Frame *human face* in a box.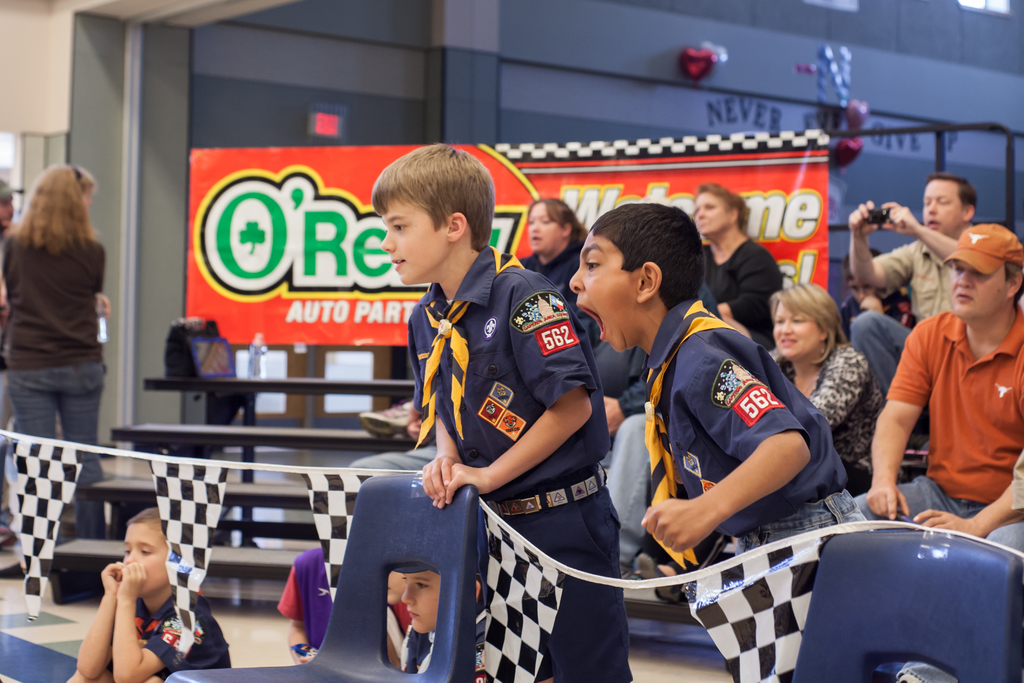
Rect(570, 226, 638, 354).
